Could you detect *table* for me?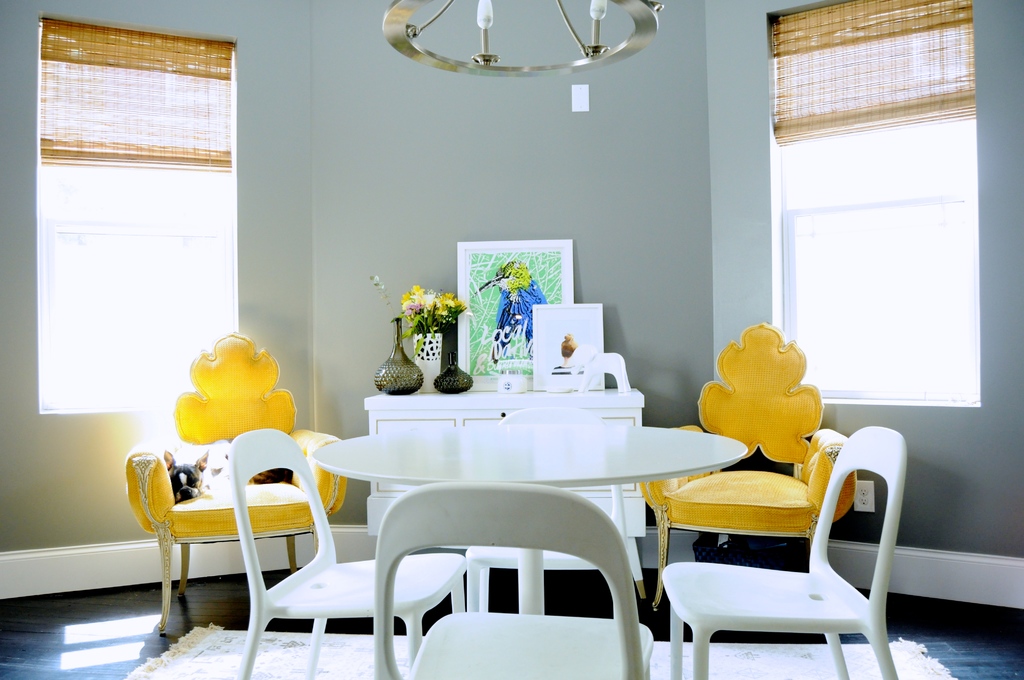
Detection result: box(310, 420, 753, 615).
